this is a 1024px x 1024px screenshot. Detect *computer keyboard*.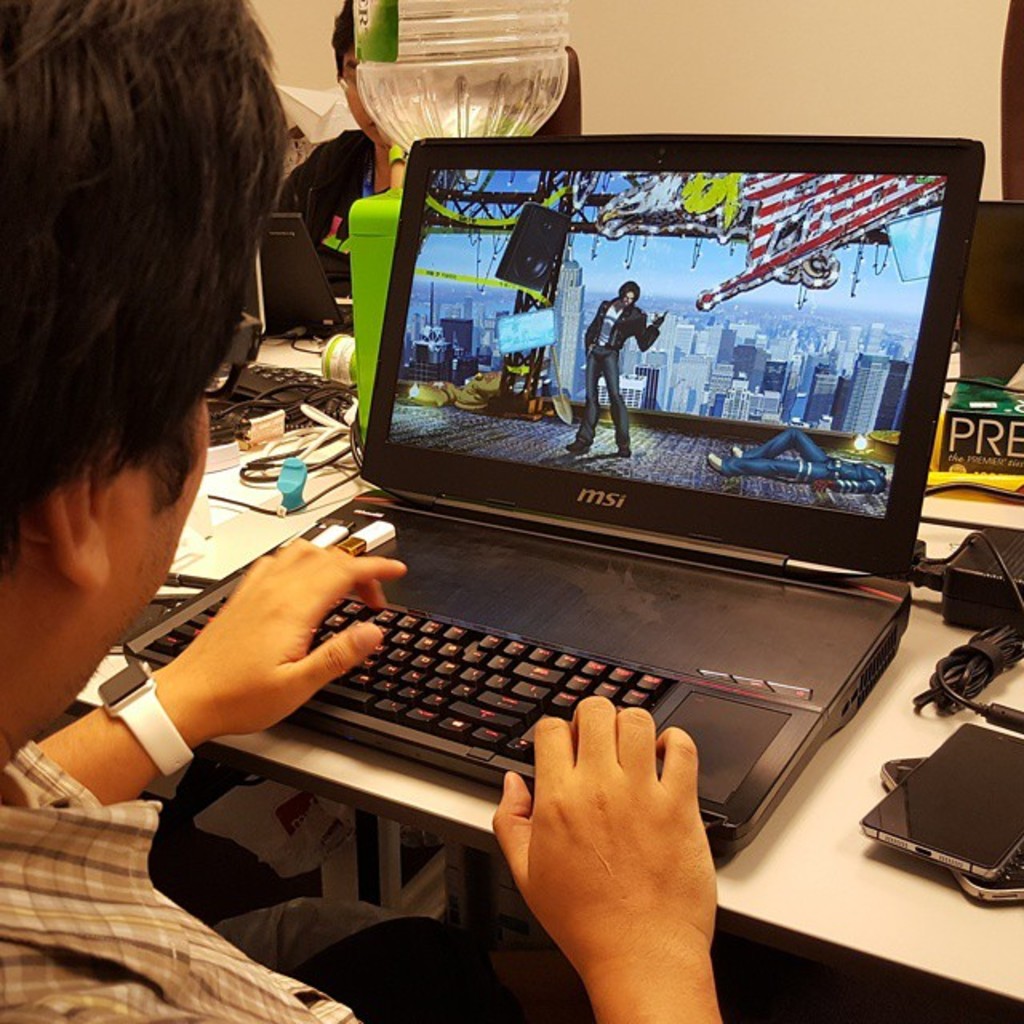
detection(146, 566, 690, 763).
